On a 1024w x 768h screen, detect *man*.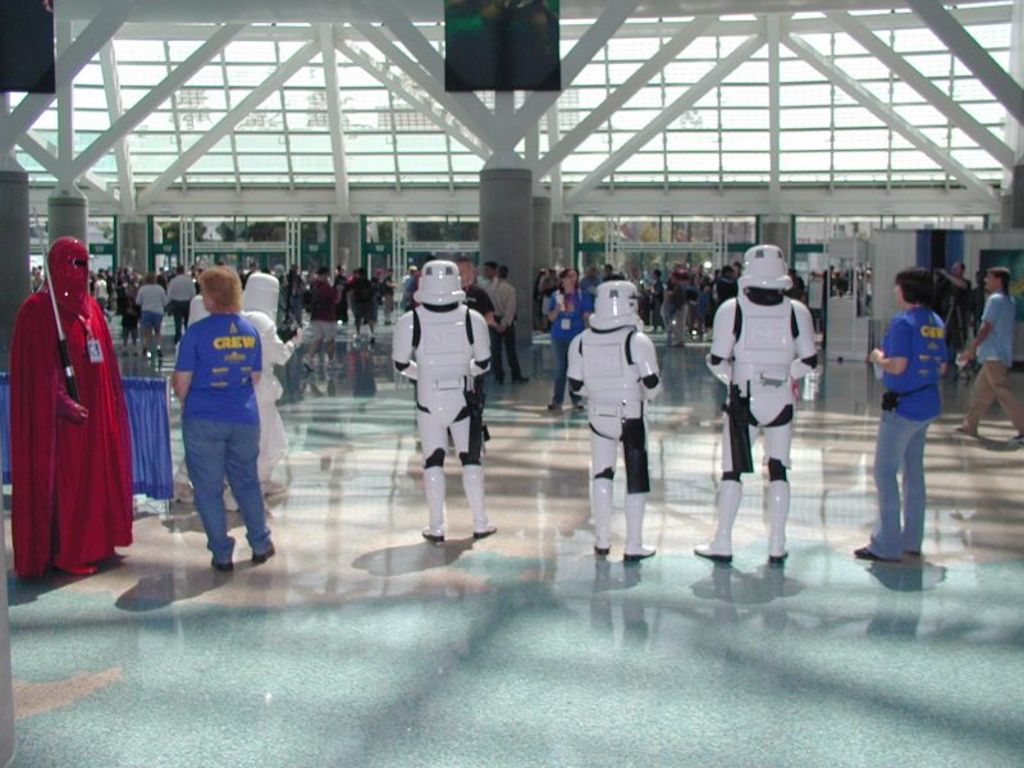
bbox=[344, 264, 378, 349].
